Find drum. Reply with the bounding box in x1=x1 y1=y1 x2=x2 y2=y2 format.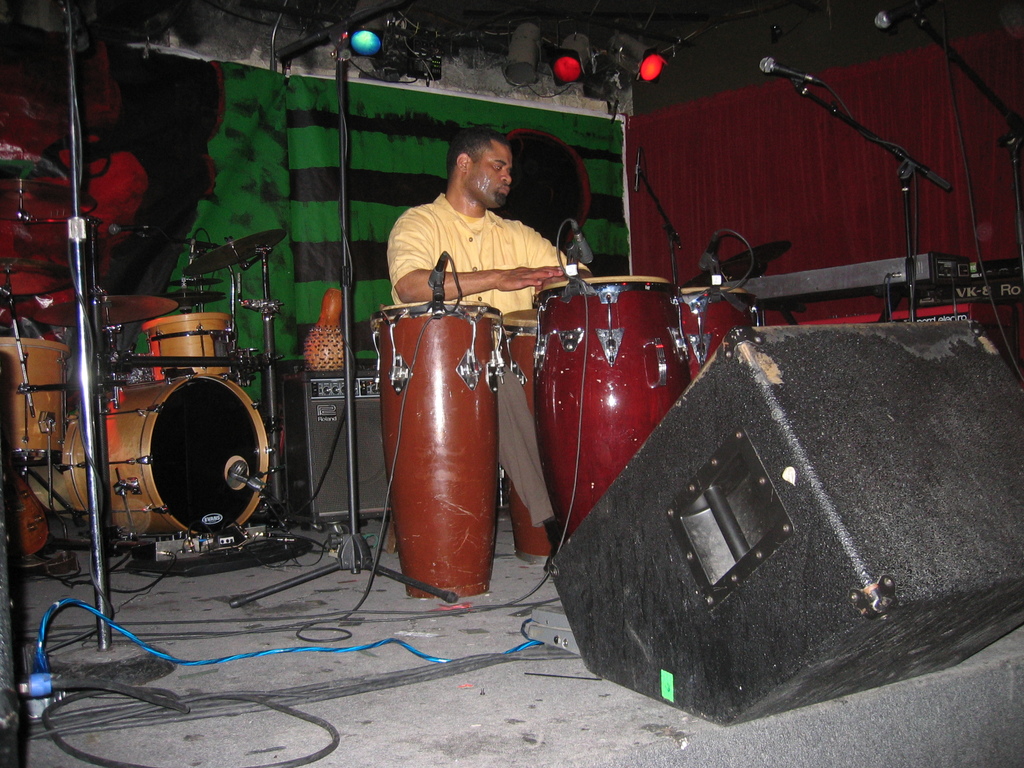
x1=537 y1=276 x2=714 y2=550.
